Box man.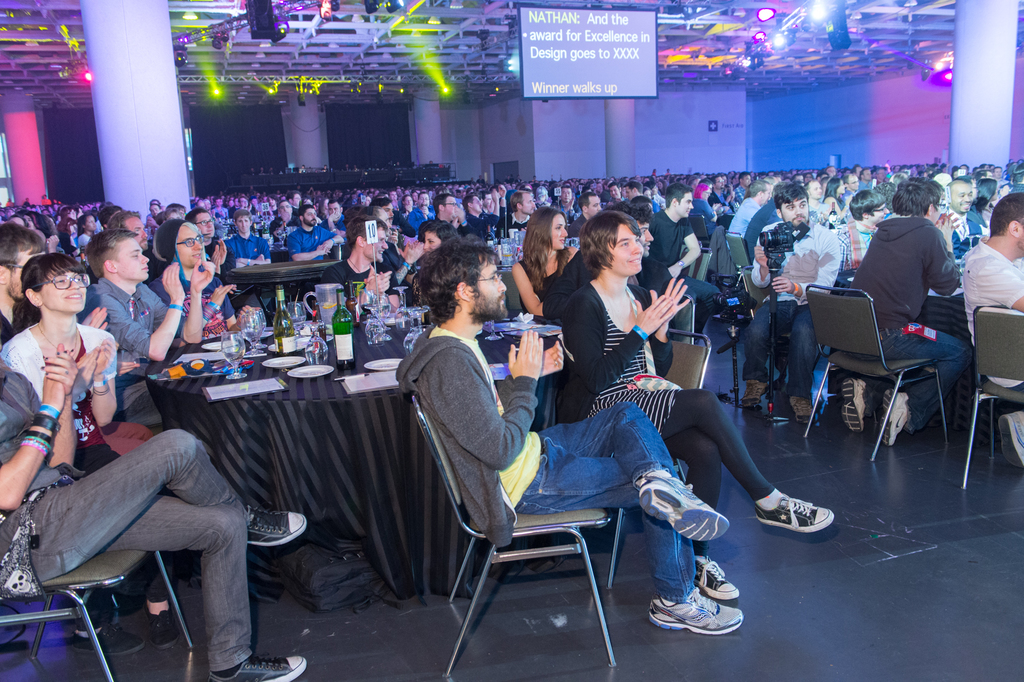
locate(373, 197, 411, 252).
